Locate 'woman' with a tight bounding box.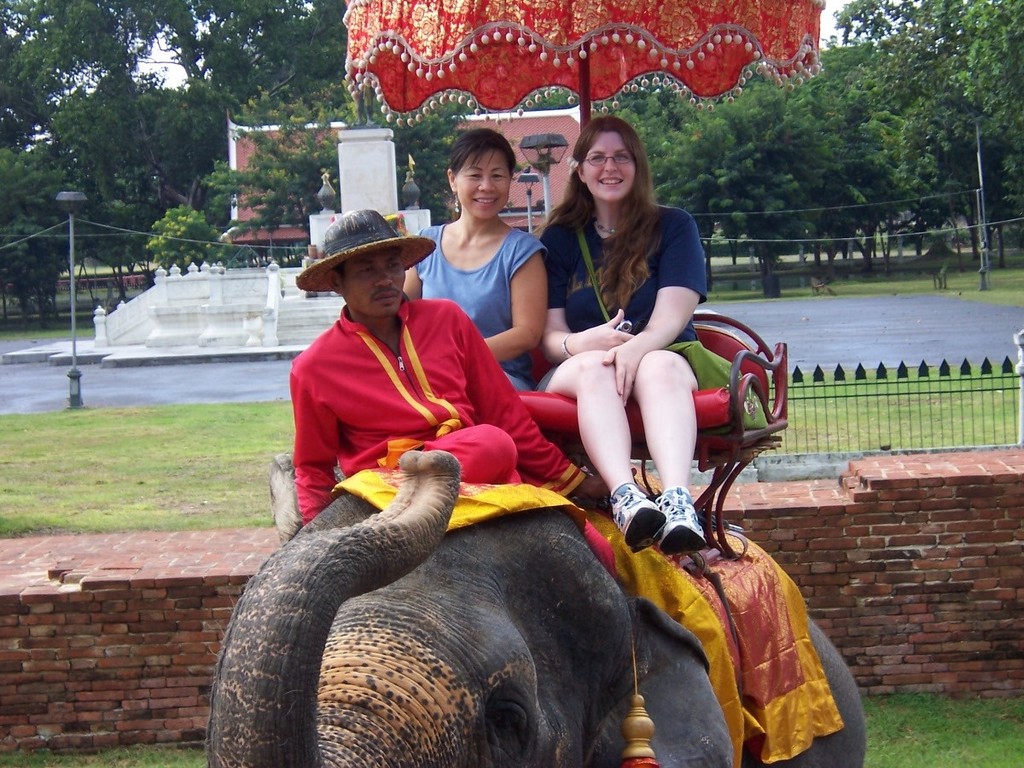
(546,115,750,609).
